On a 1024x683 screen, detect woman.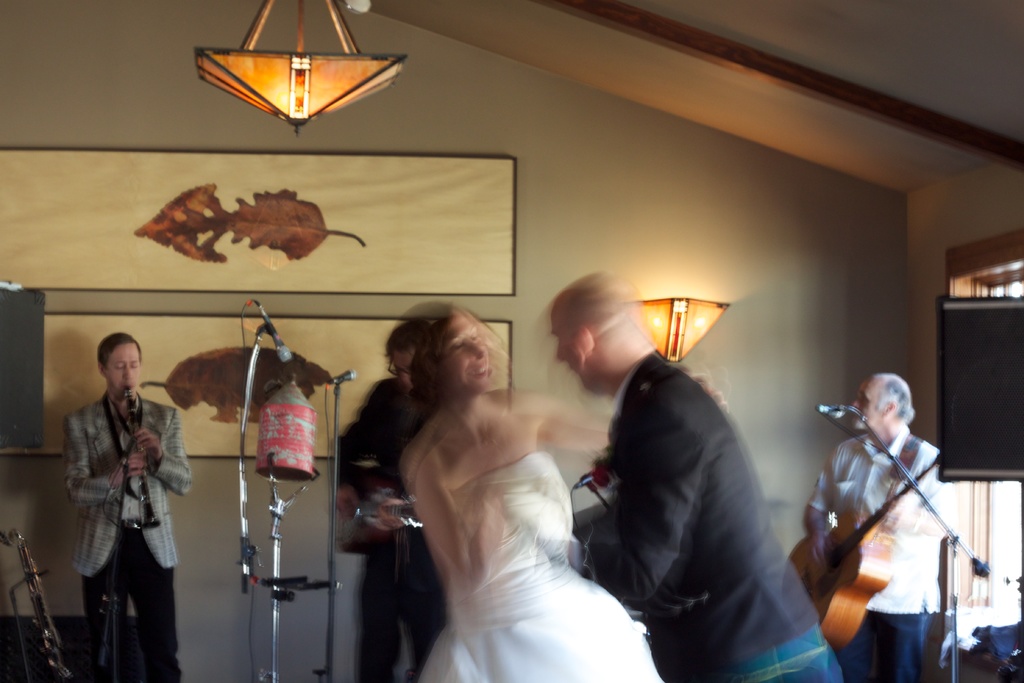
region(341, 304, 668, 682).
